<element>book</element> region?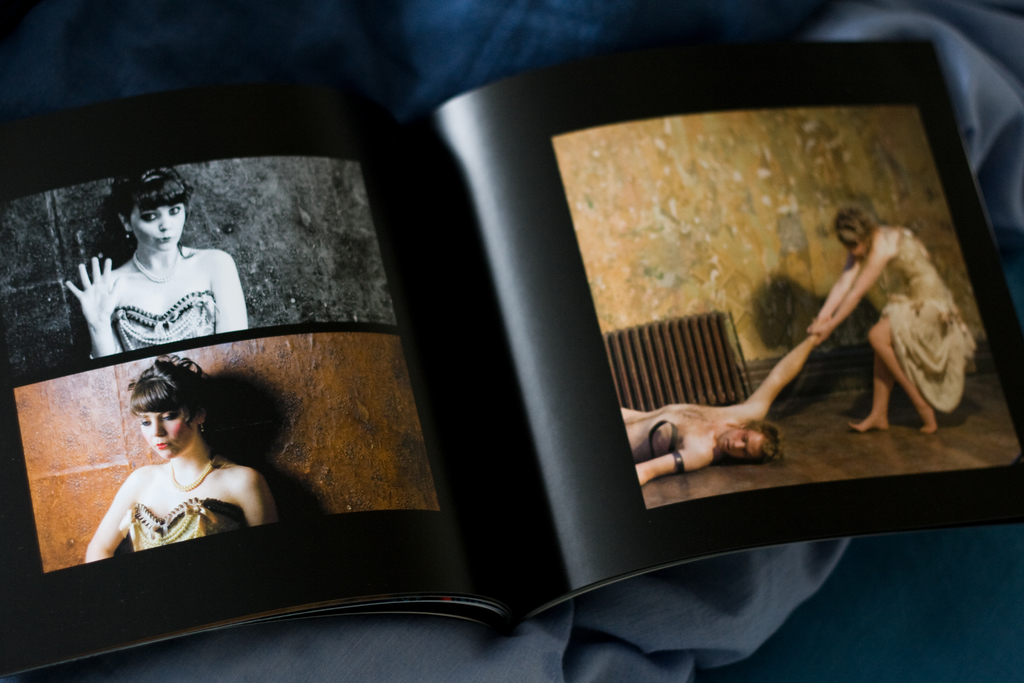
(12, 0, 868, 662)
